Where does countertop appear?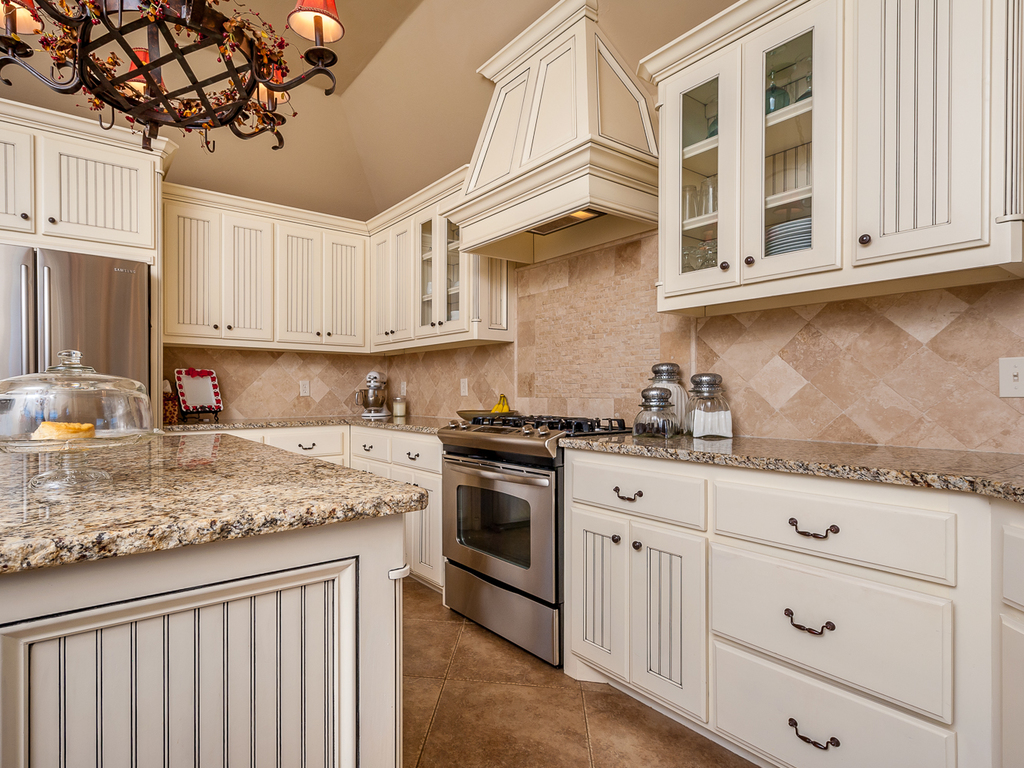
Appears at box=[0, 428, 413, 575].
